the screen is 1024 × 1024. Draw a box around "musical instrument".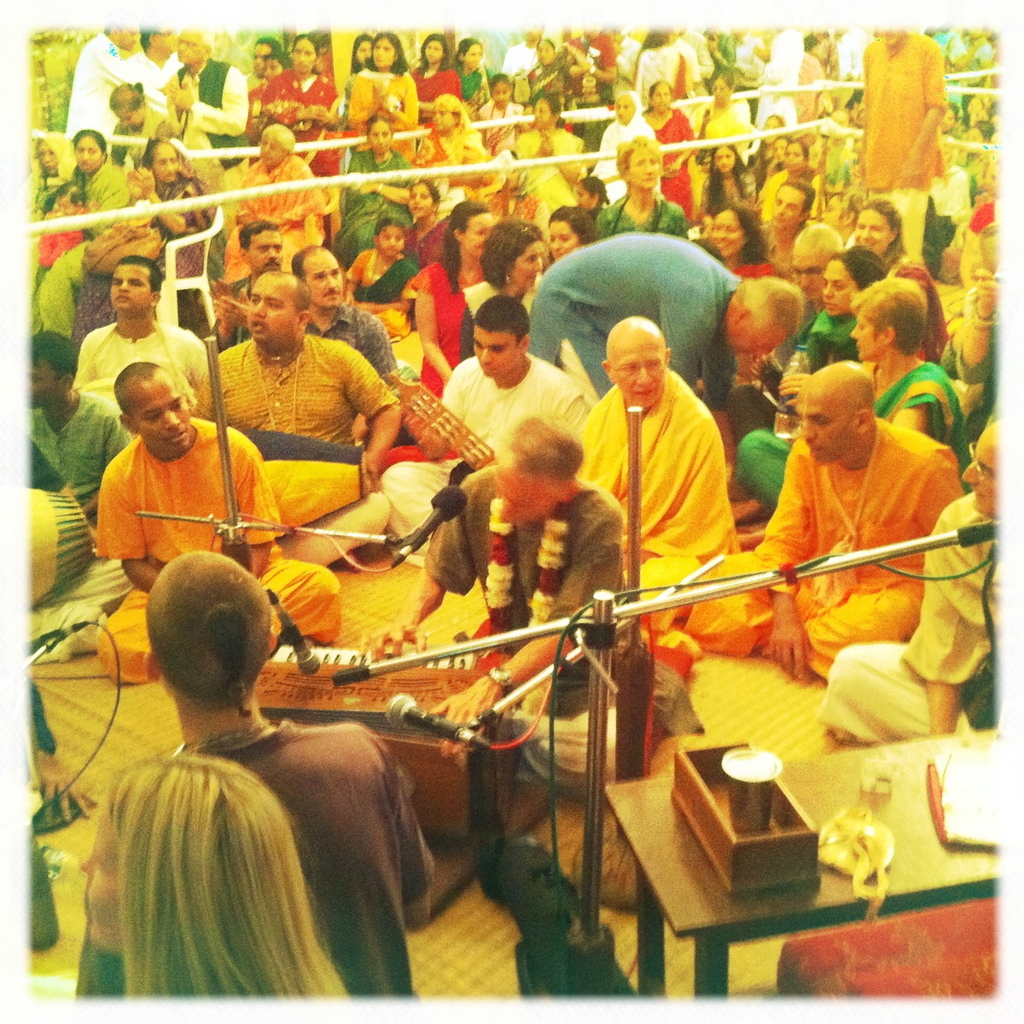
[x1=249, y1=637, x2=502, y2=843].
